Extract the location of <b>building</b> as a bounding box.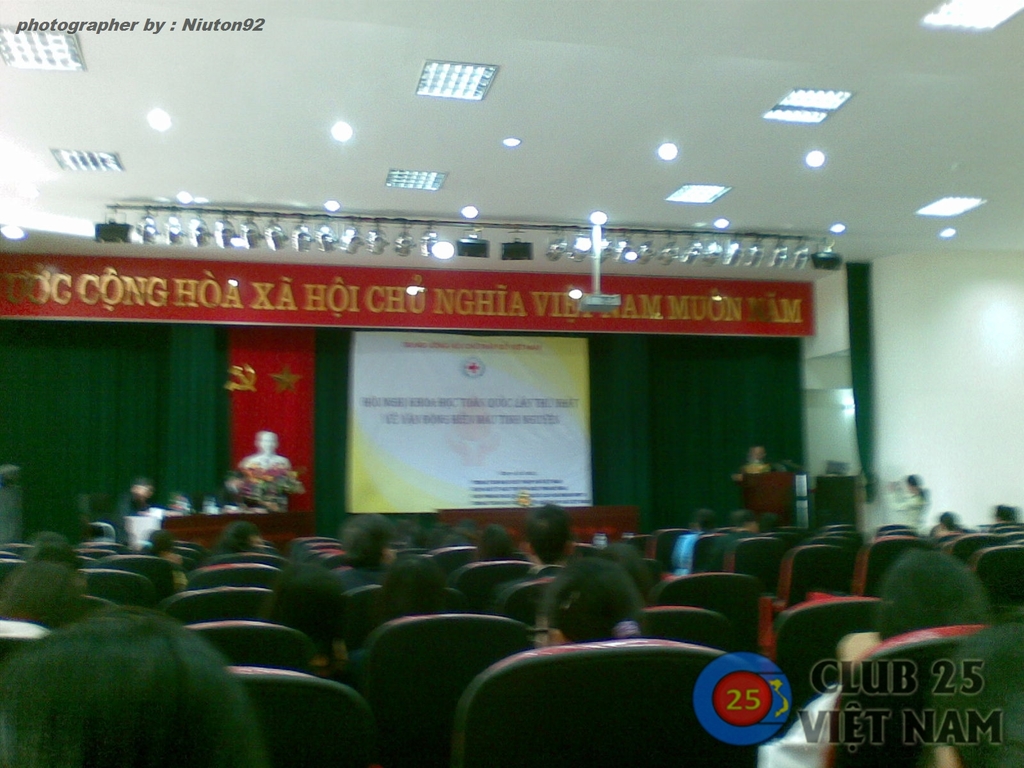
0, 0, 1023, 767.
